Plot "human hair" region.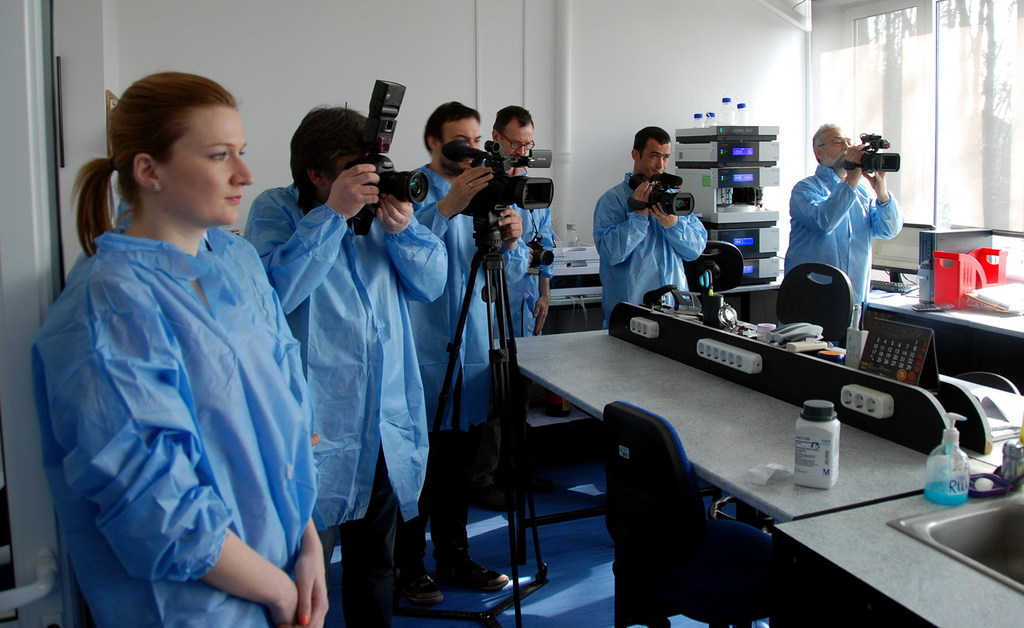
Plotted at <region>82, 70, 248, 244</region>.
